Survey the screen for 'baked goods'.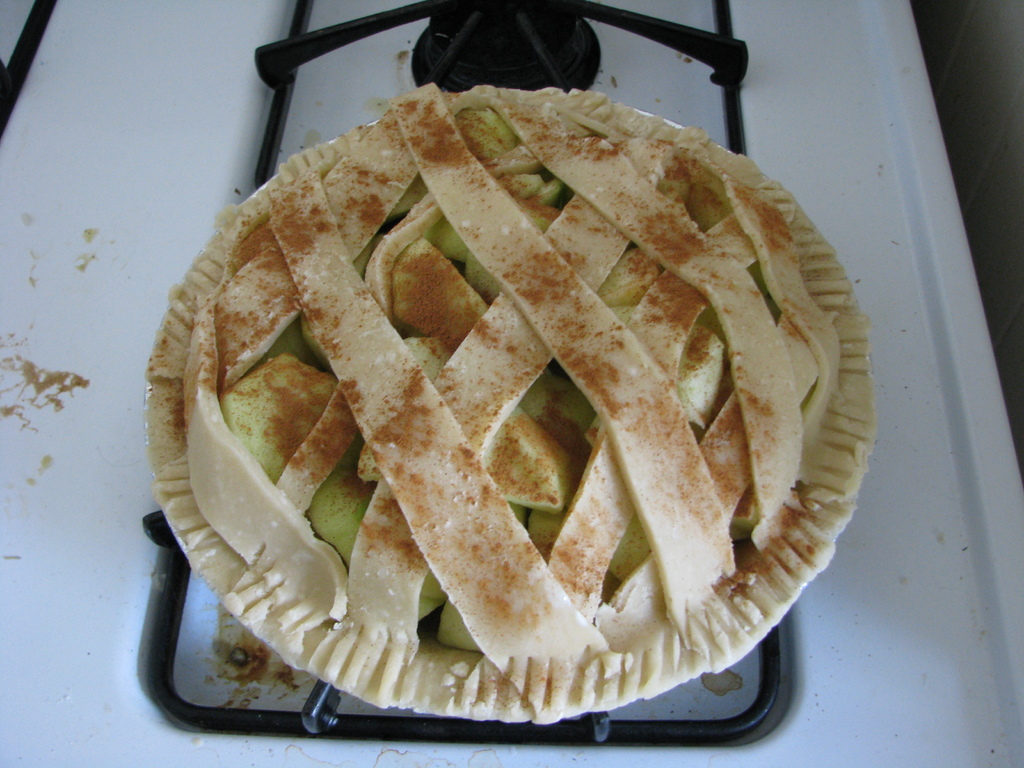
Survey found: [141, 83, 880, 730].
